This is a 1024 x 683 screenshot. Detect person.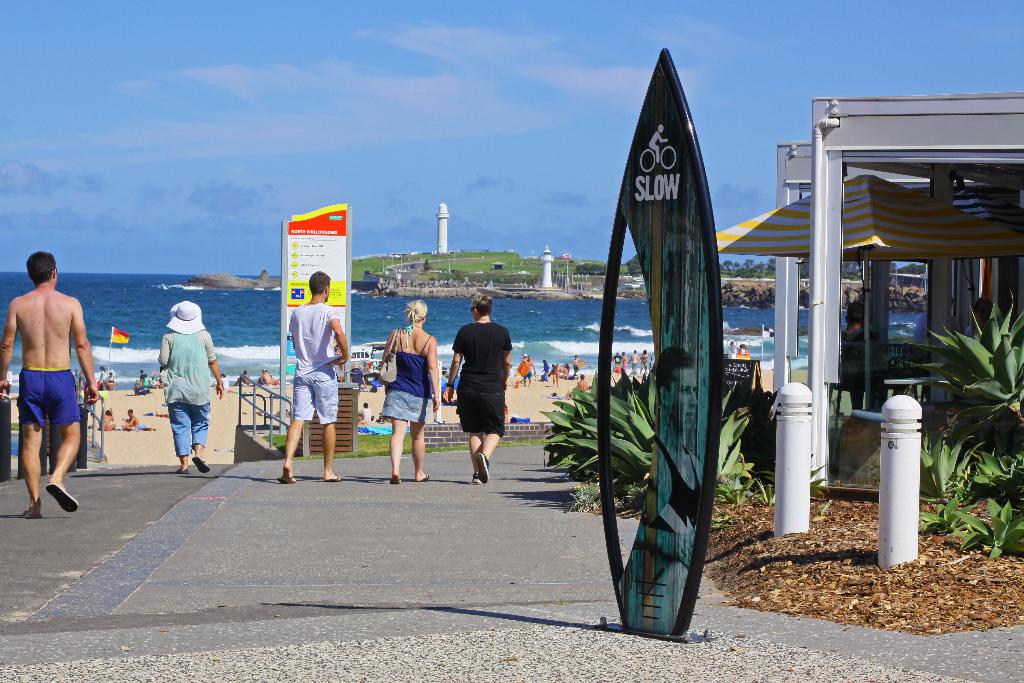
rect(371, 298, 440, 482).
